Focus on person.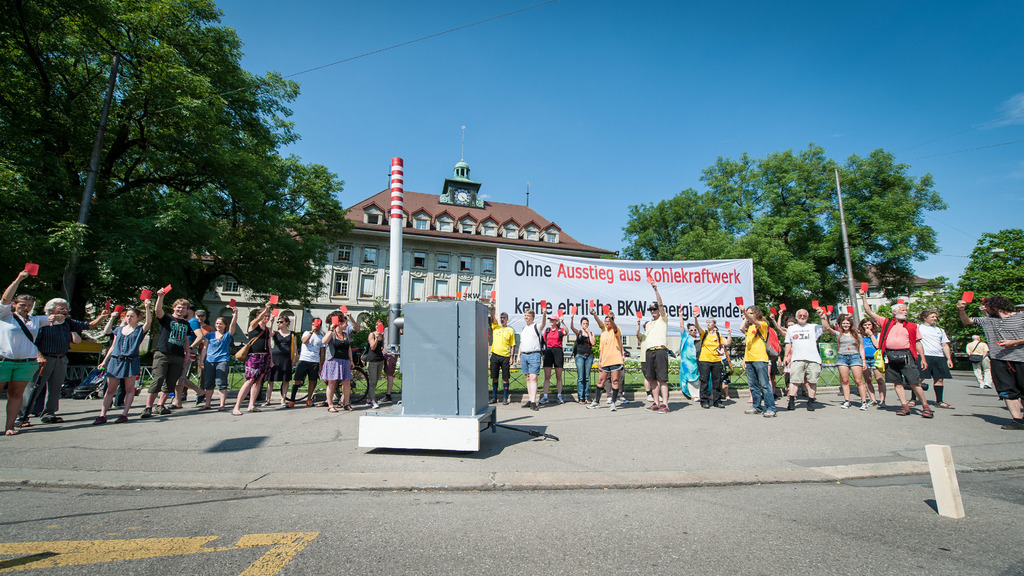
Focused at rect(643, 278, 671, 426).
